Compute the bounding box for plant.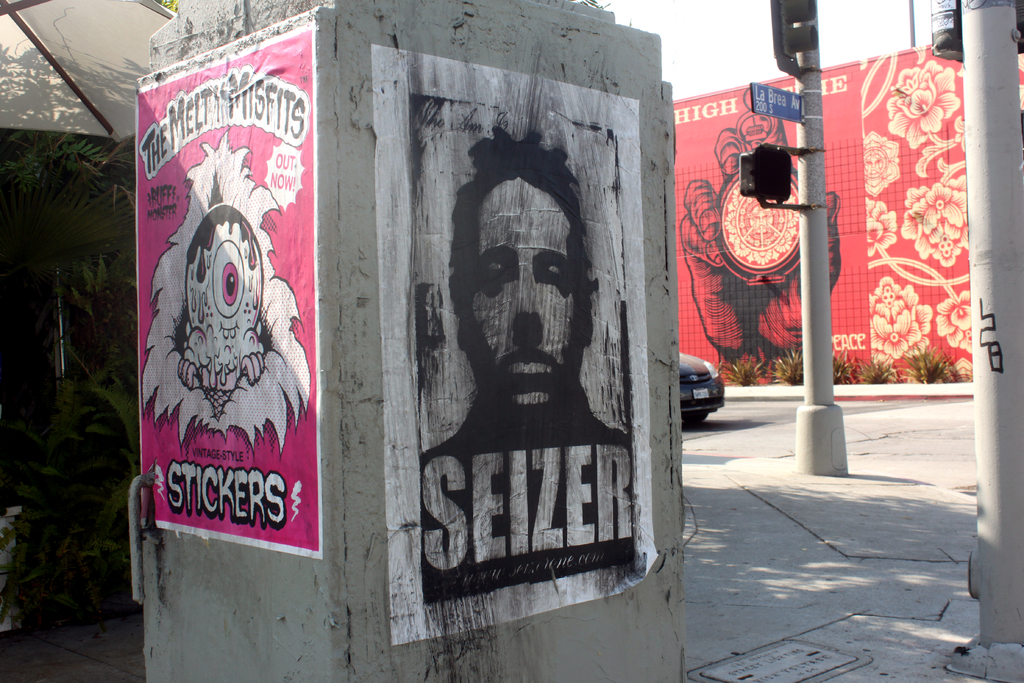
x1=902 y1=342 x2=955 y2=384.
